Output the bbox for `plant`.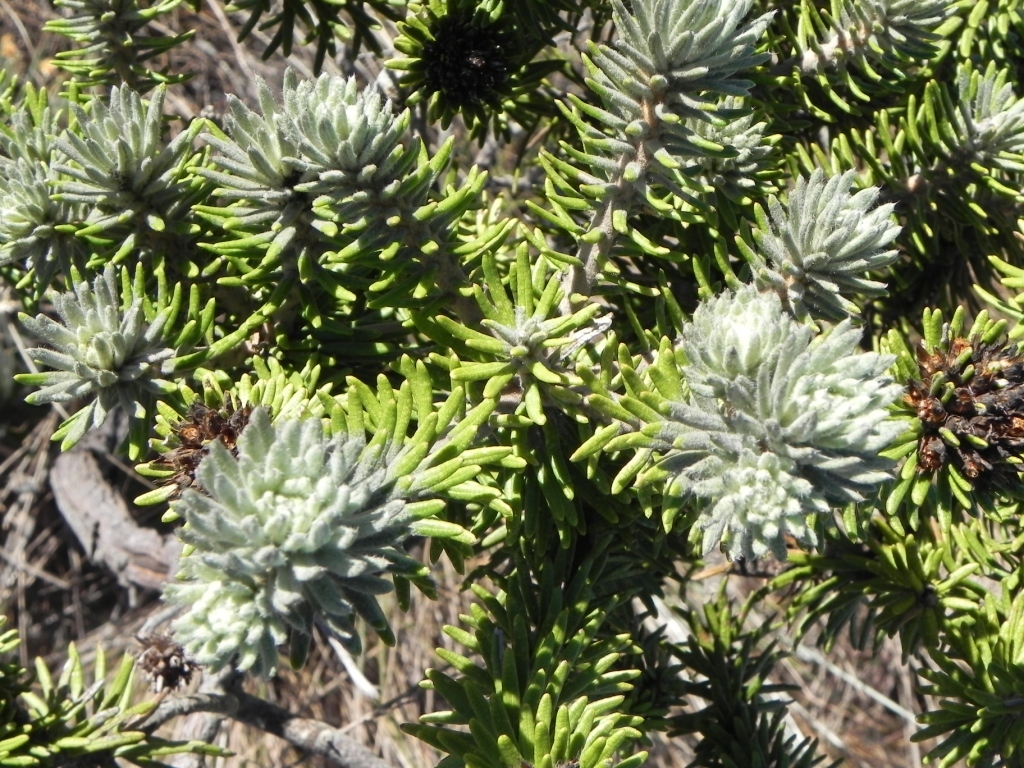
872 295 1023 523.
